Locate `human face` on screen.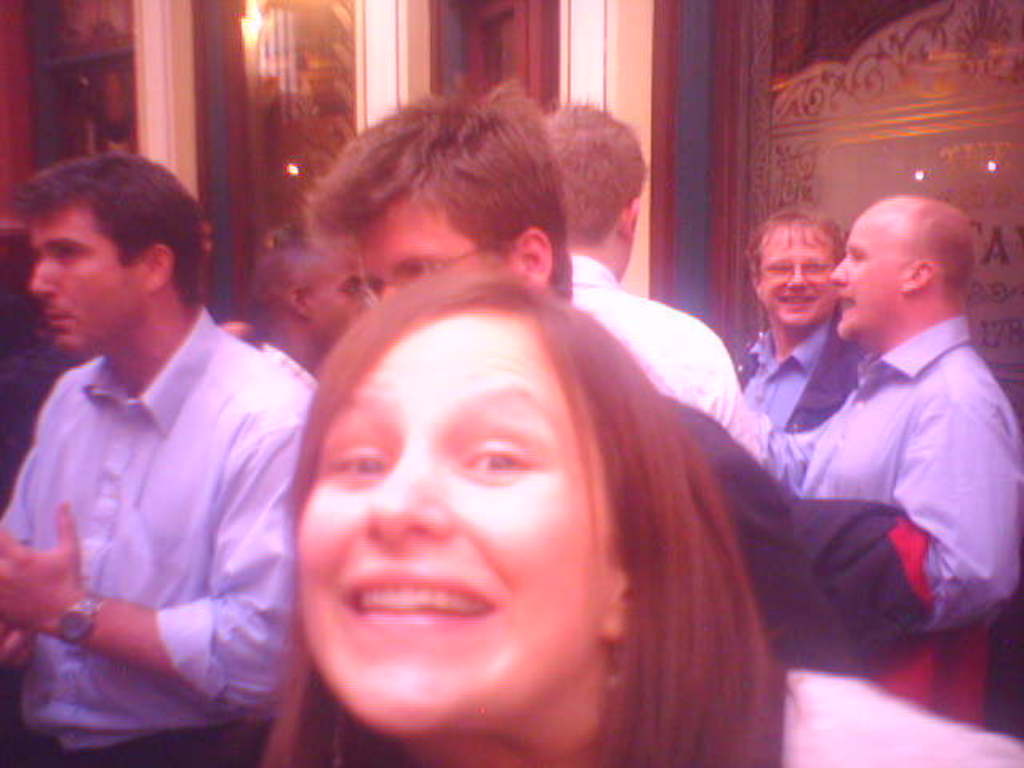
On screen at box=[304, 253, 371, 346].
